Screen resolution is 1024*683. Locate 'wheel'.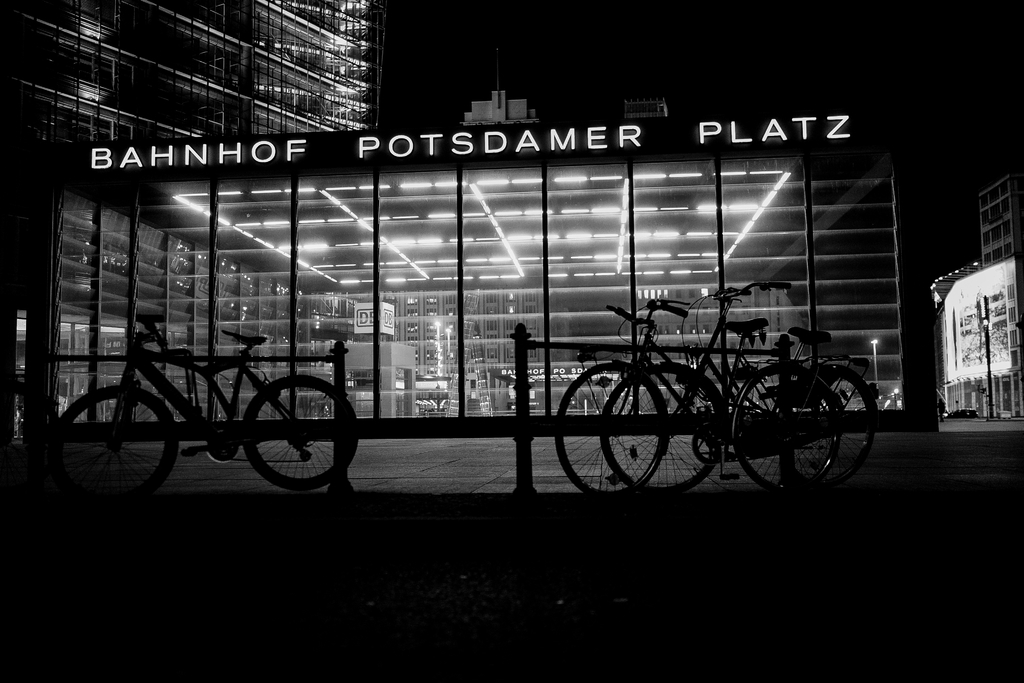
region(246, 372, 359, 493).
